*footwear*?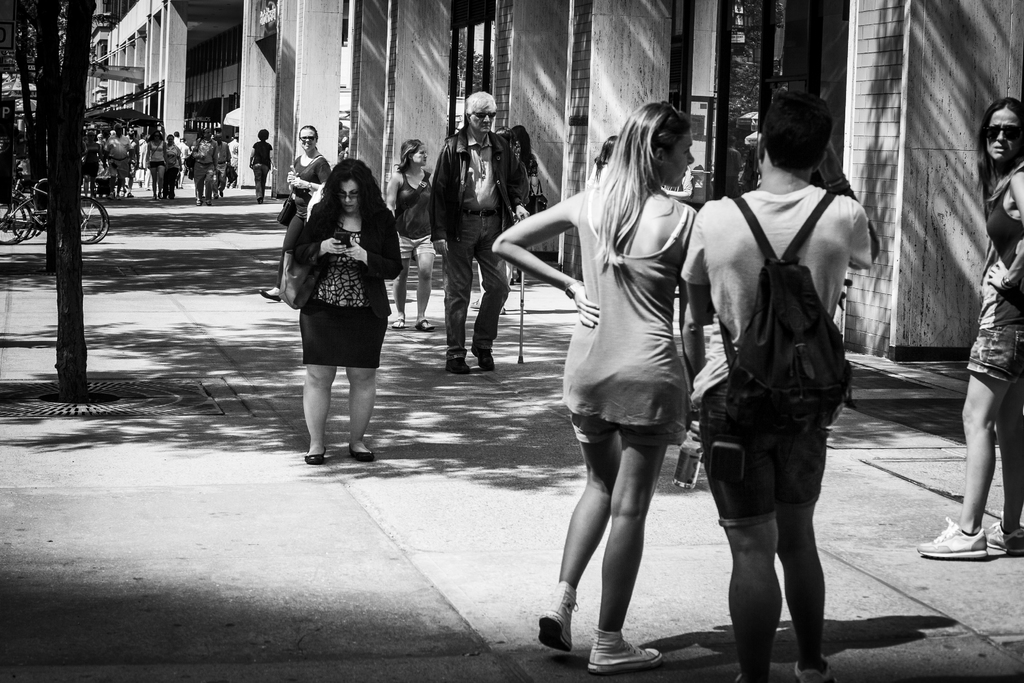
rect(115, 194, 124, 201)
